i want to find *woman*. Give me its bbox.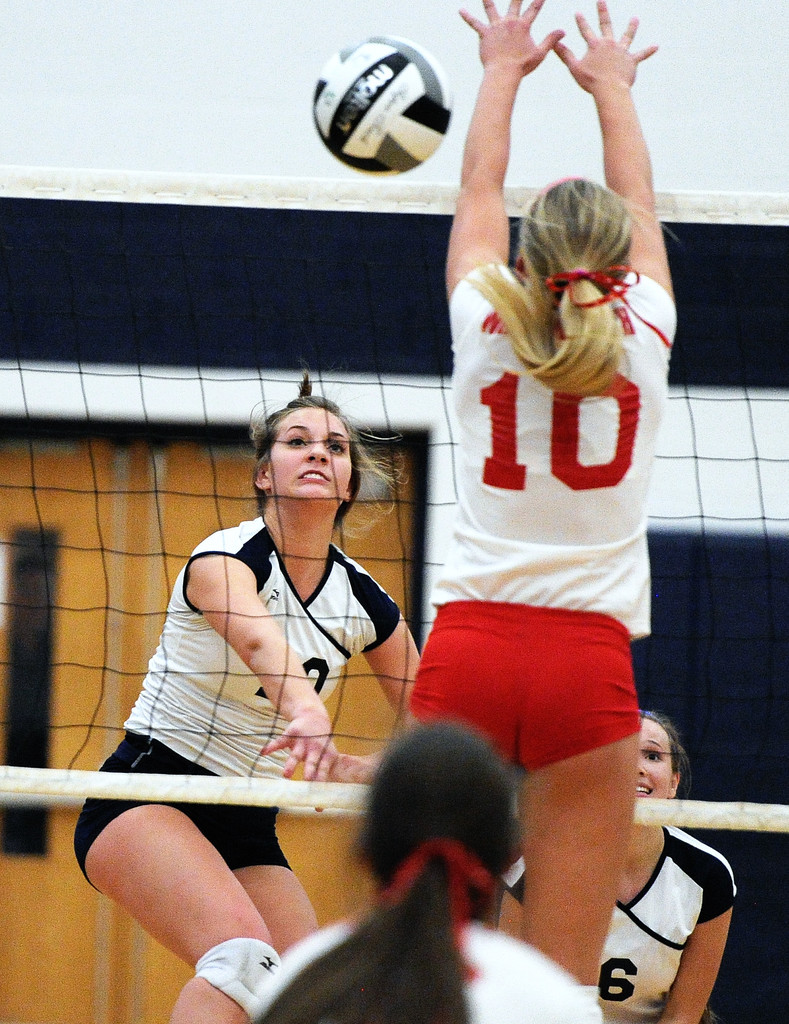
[245,726,600,1023].
